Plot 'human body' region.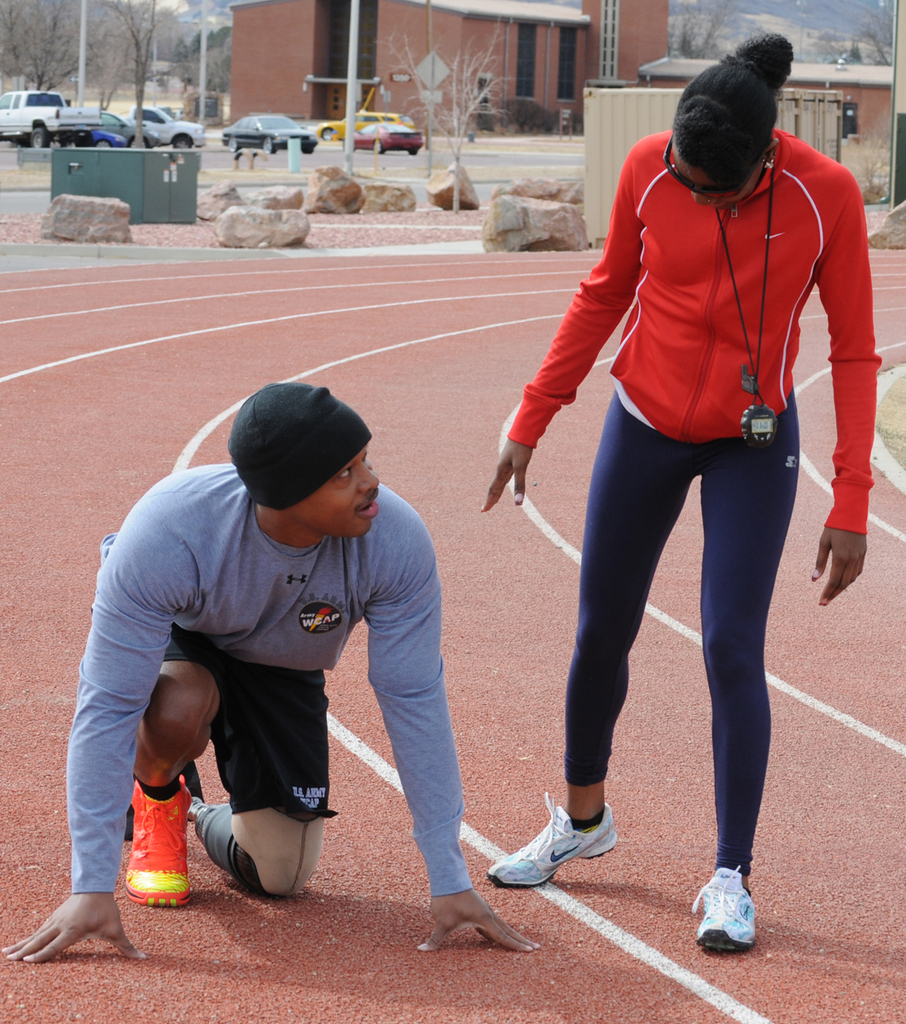
Plotted at (left=0, top=378, right=548, bottom=969).
